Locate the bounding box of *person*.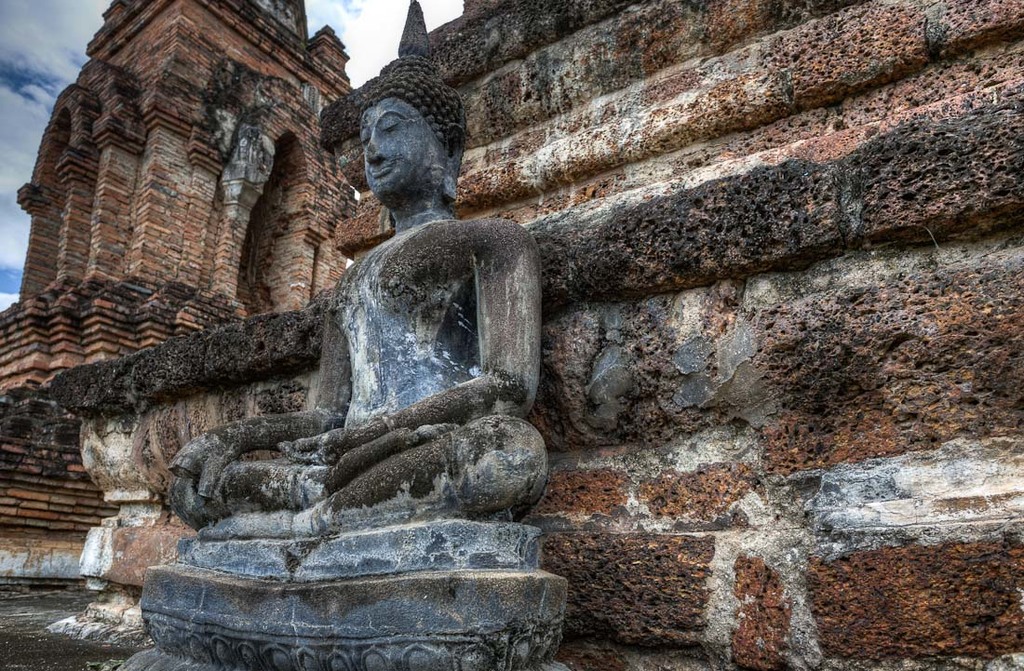
Bounding box: bbox=(163, 60, 553, 533).
